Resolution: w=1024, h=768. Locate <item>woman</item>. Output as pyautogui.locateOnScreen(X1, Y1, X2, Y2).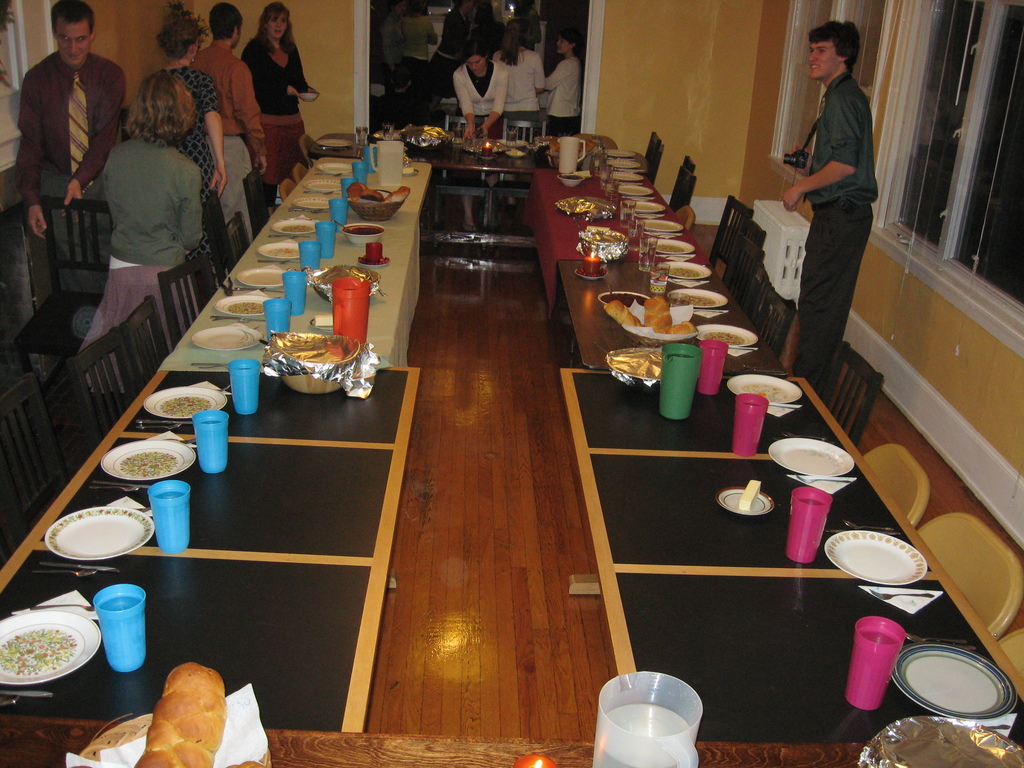
pyautogui.locateOnScreen(541, 31, 576, 129).
